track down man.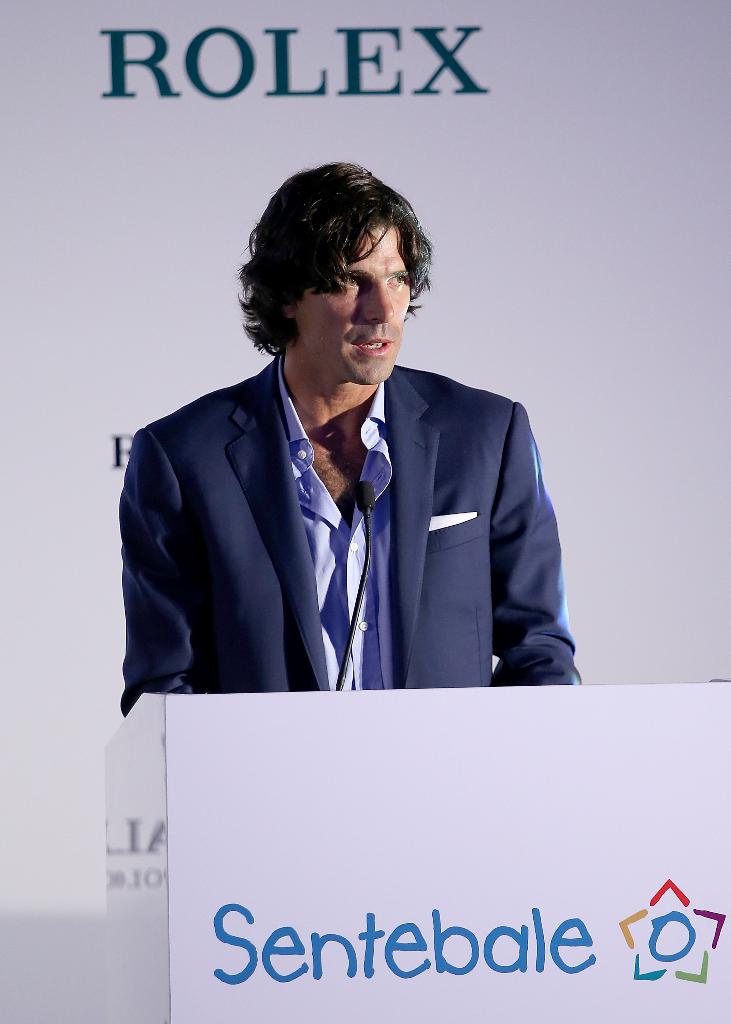
Tracked to 120/207/553/750.
